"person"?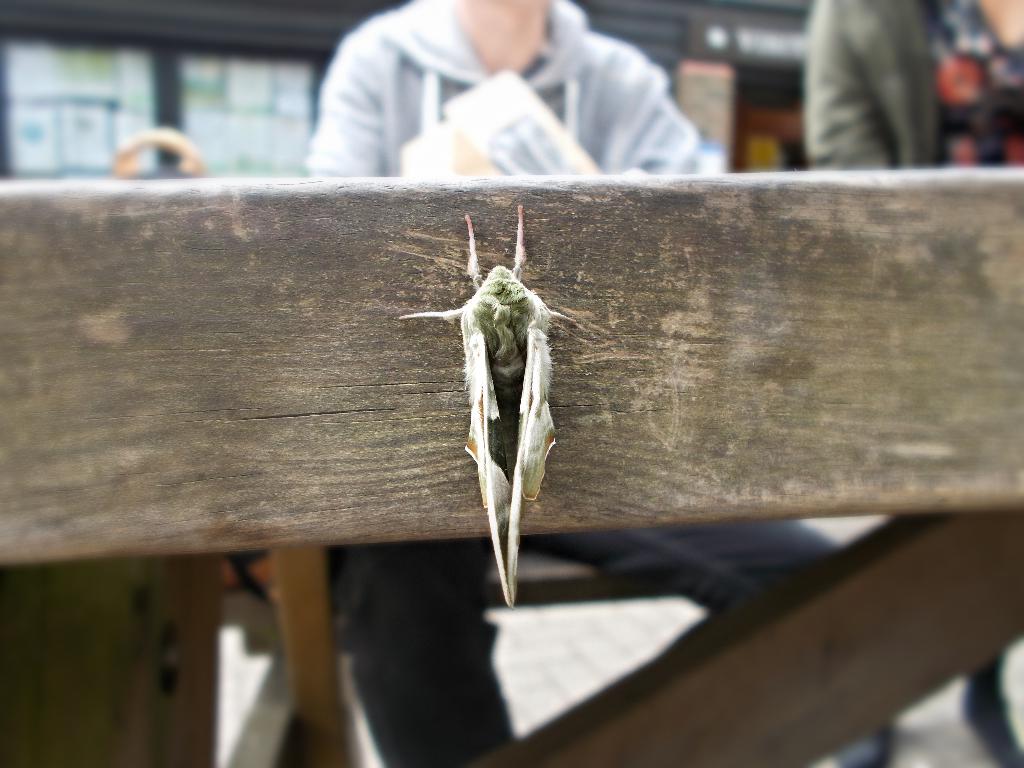
<bbox>807, 0, 1023, 765</bbox>
